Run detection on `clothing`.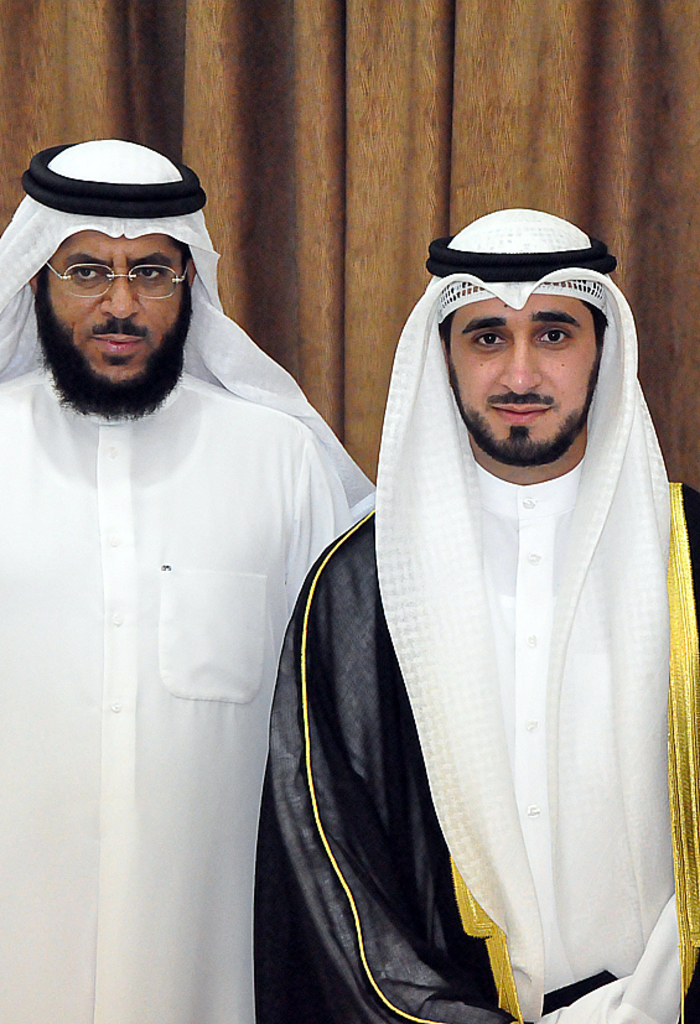
Result: x1=0, y1=132, x2=382, y2=1023.
